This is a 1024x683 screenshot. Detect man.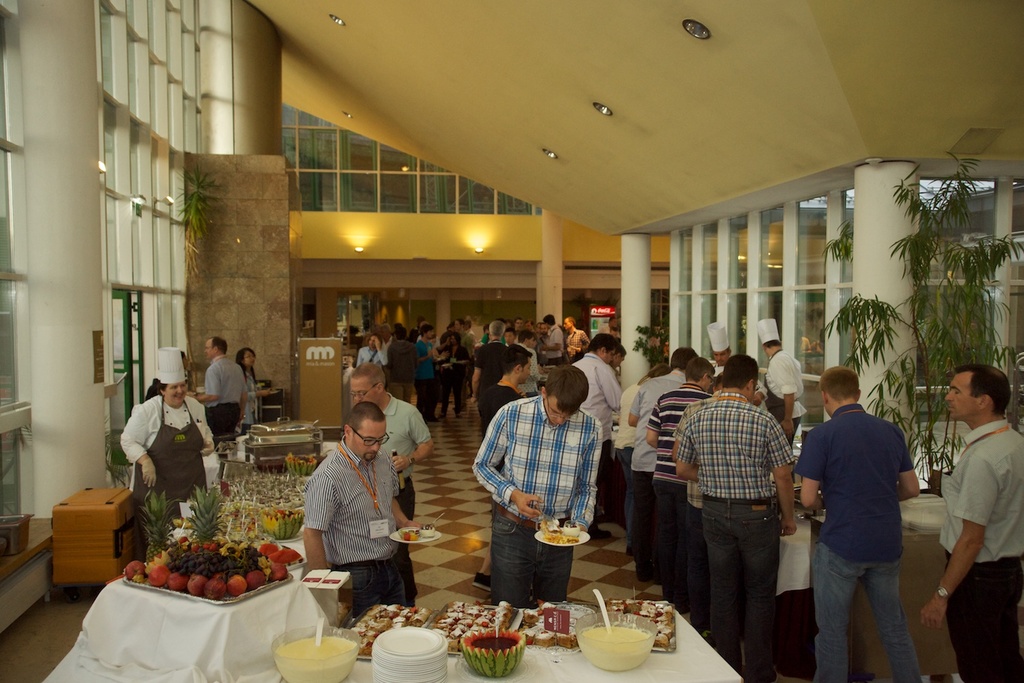
(477,337,530,437).
